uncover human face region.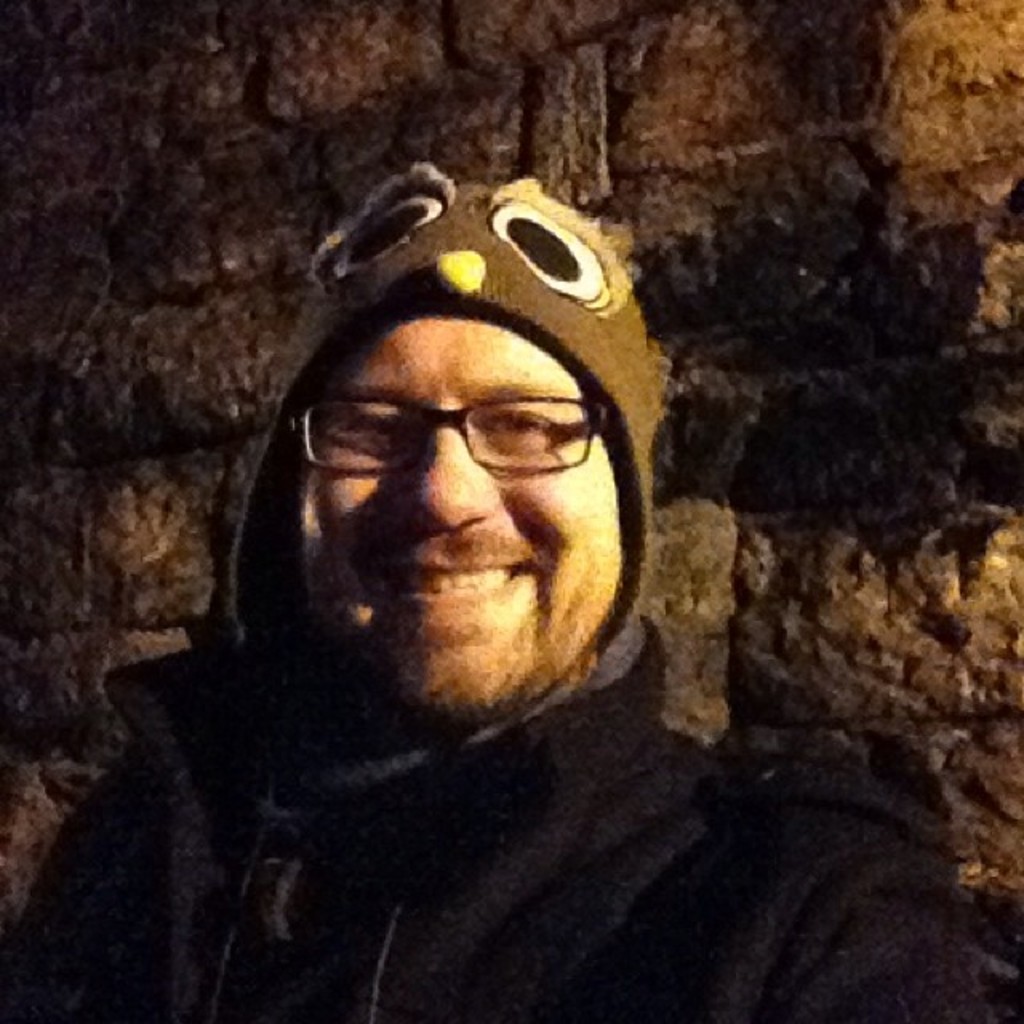
Uncovered: x1=293 y1=307 x2=630 y2=726.
